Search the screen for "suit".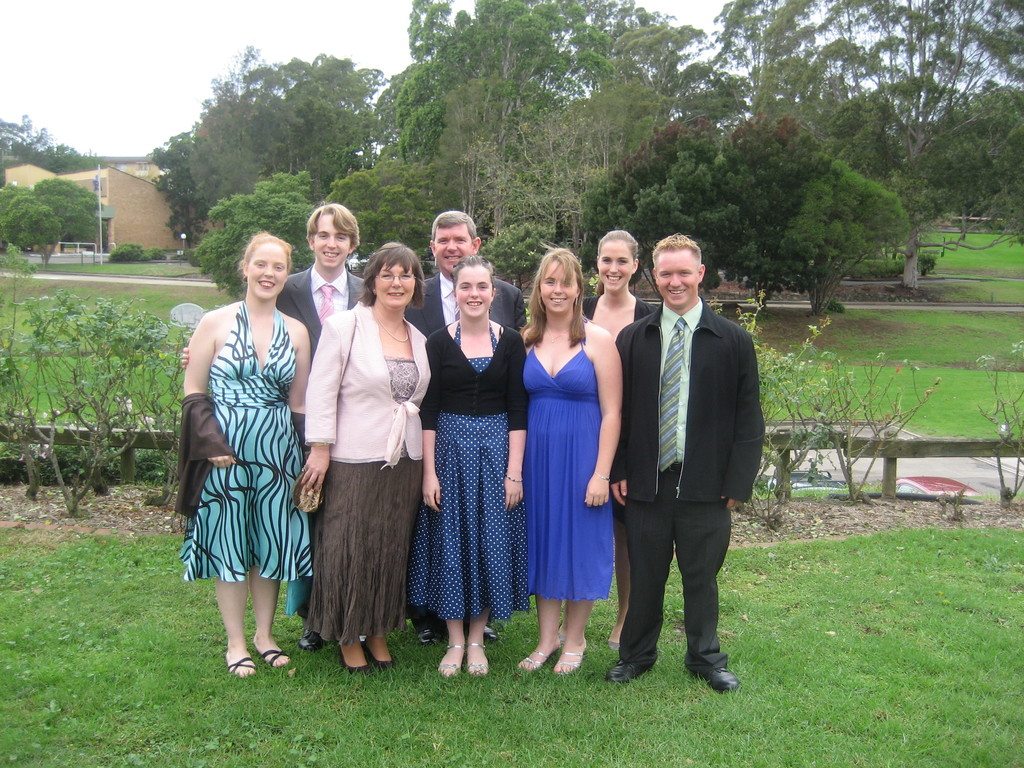
Found at (276, 265, 370, 625).
